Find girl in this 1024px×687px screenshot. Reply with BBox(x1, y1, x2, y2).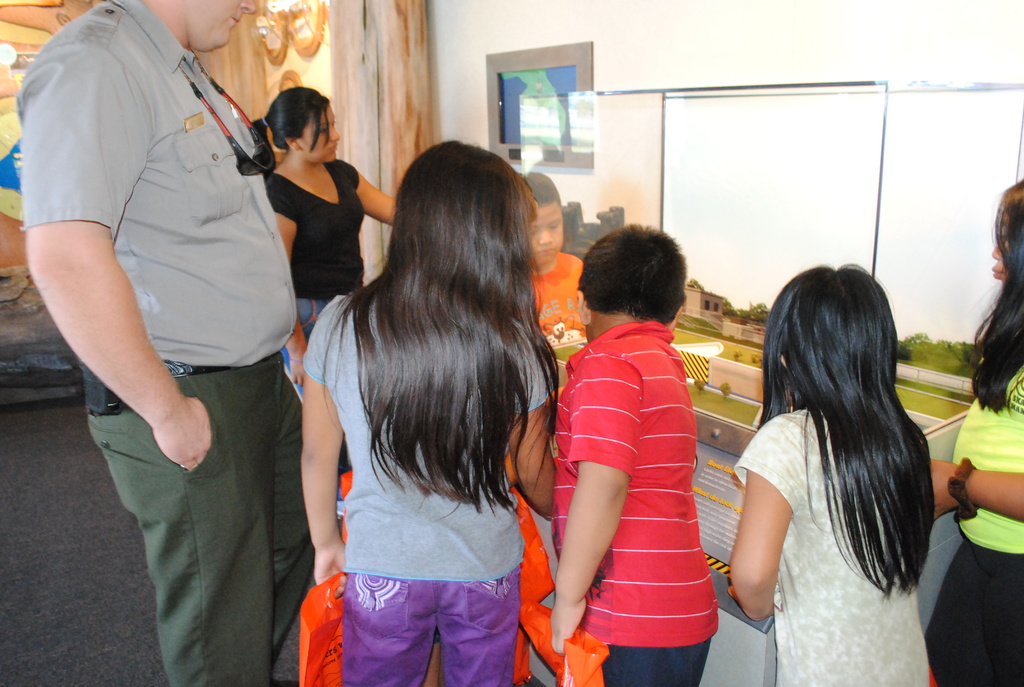
BBox(723, 260, 939, 686).
